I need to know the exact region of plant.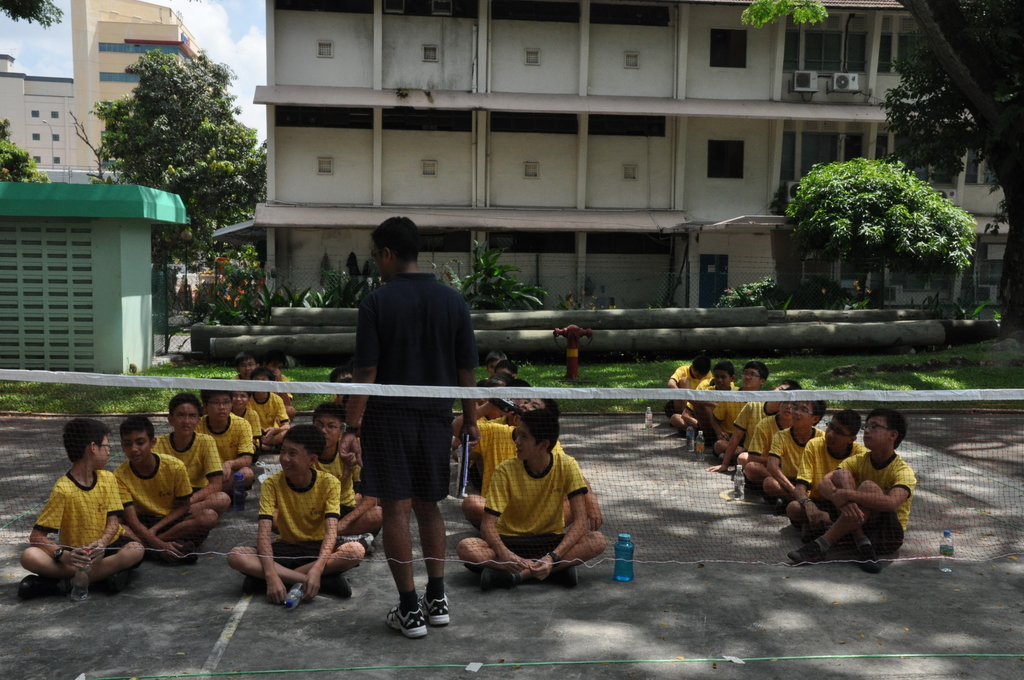
Region: <box>908,294,998,320</box>.
